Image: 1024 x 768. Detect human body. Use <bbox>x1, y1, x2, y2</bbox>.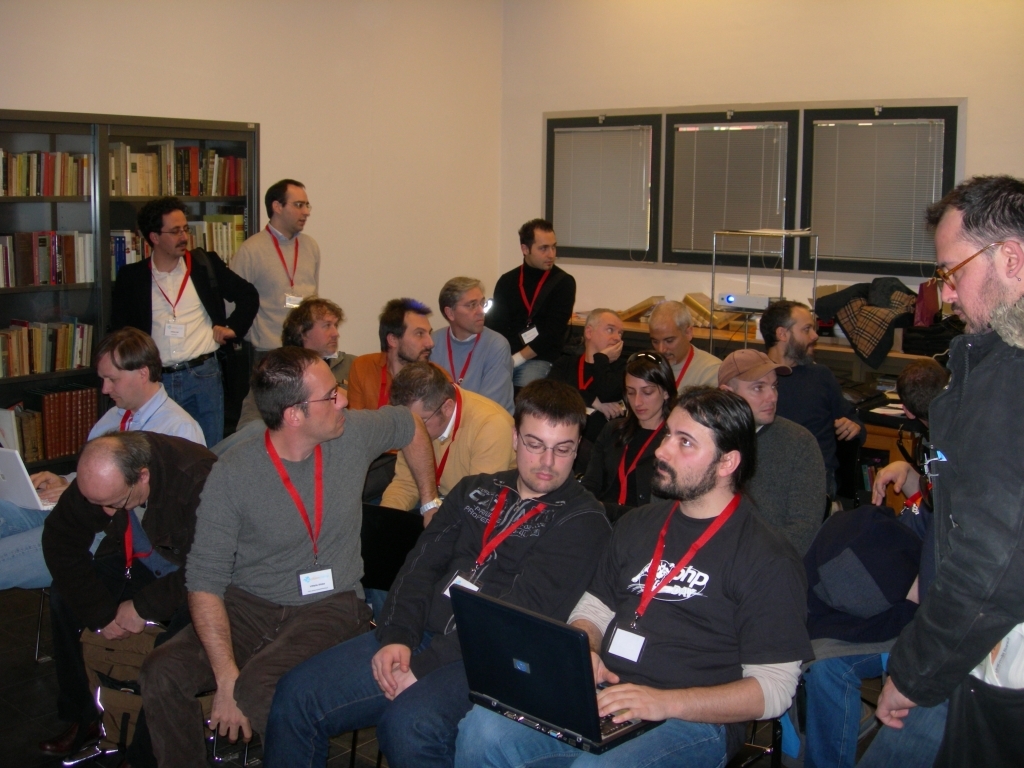
<bbox>177, 289, 383, 765</bbox>.
